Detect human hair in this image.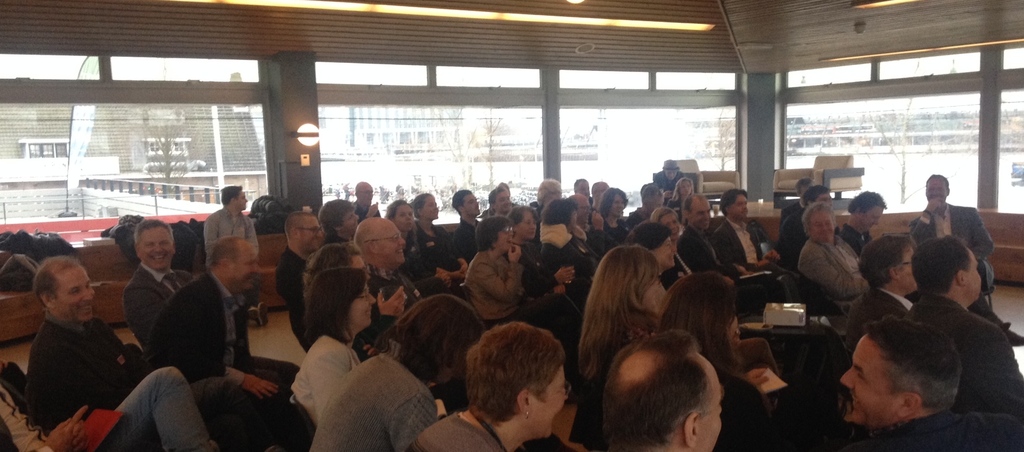
Detection: [803, 200, 839, 236].
